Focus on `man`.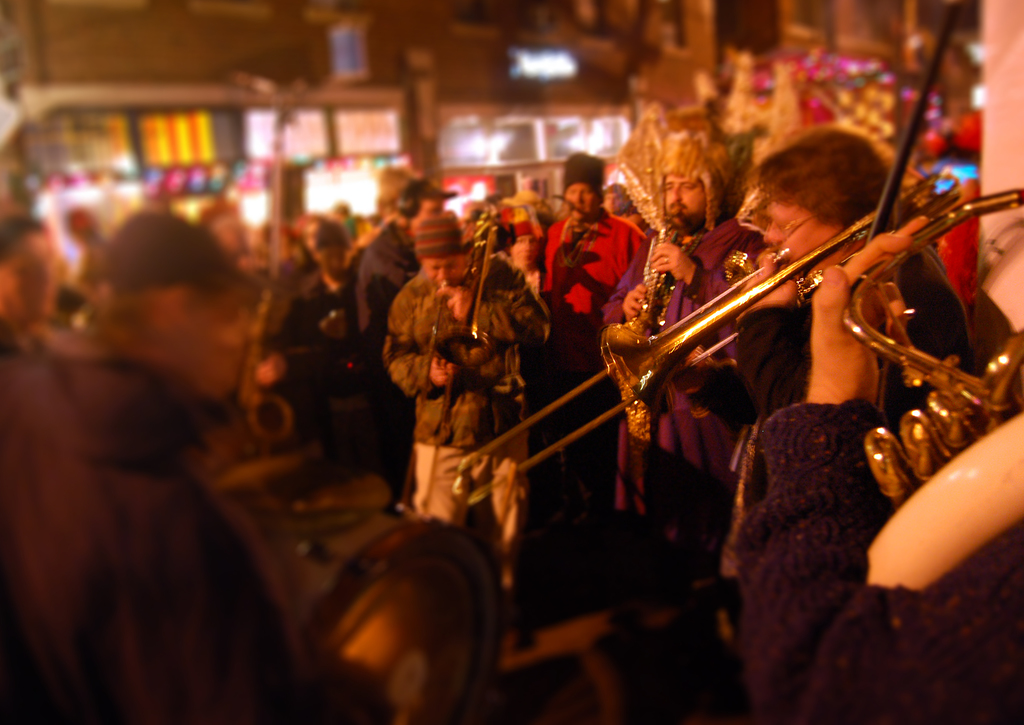
Focused at [left=0, top=211, right=89, bottom=366].
